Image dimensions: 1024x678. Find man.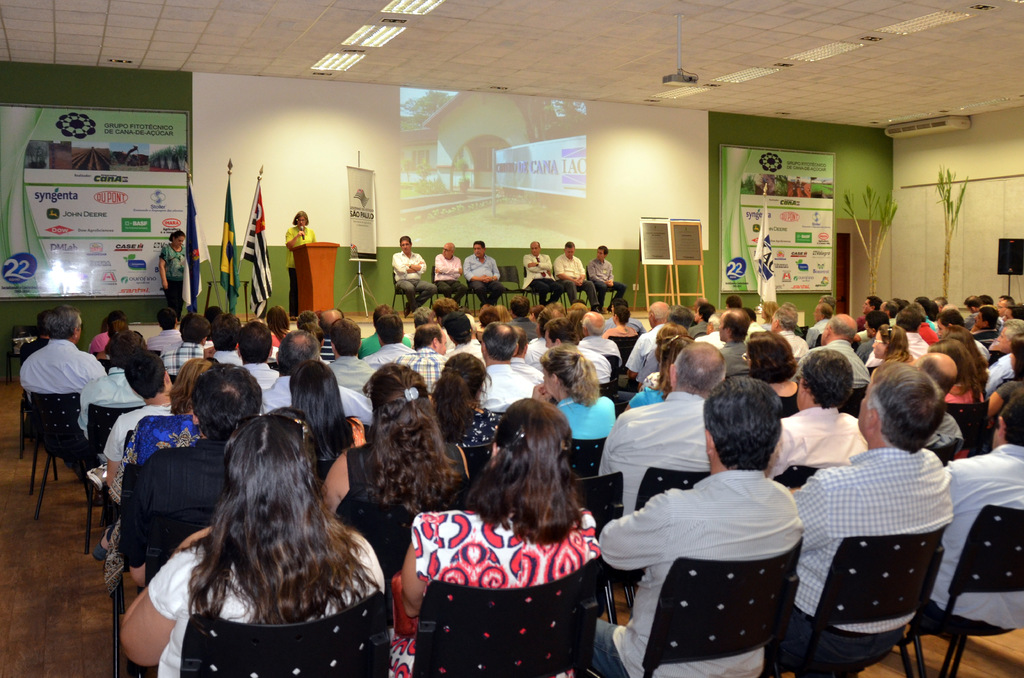
452:311:484:366.
